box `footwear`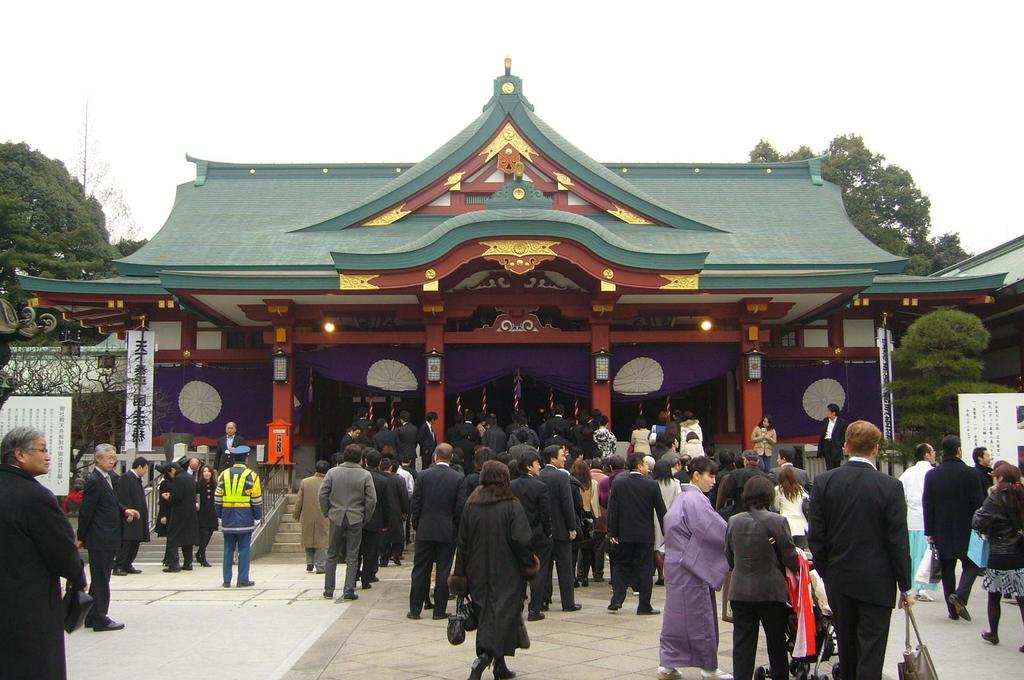
422, 603, 435, 609
